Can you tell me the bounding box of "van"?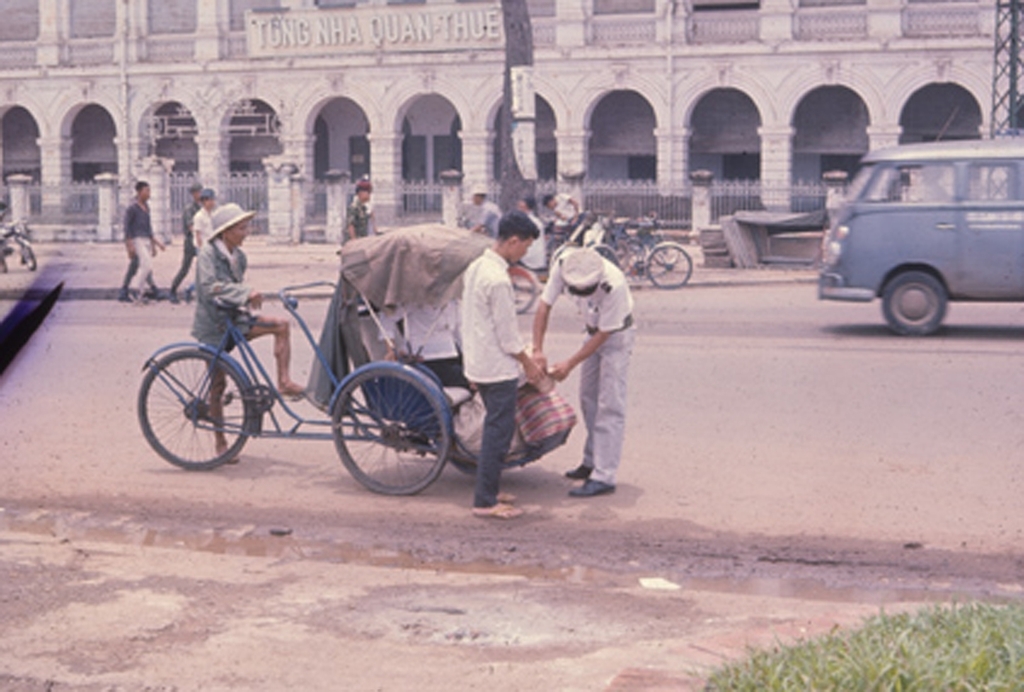
{"left": 813, "top": 104, "right": 1023, "bottom": 337}.
